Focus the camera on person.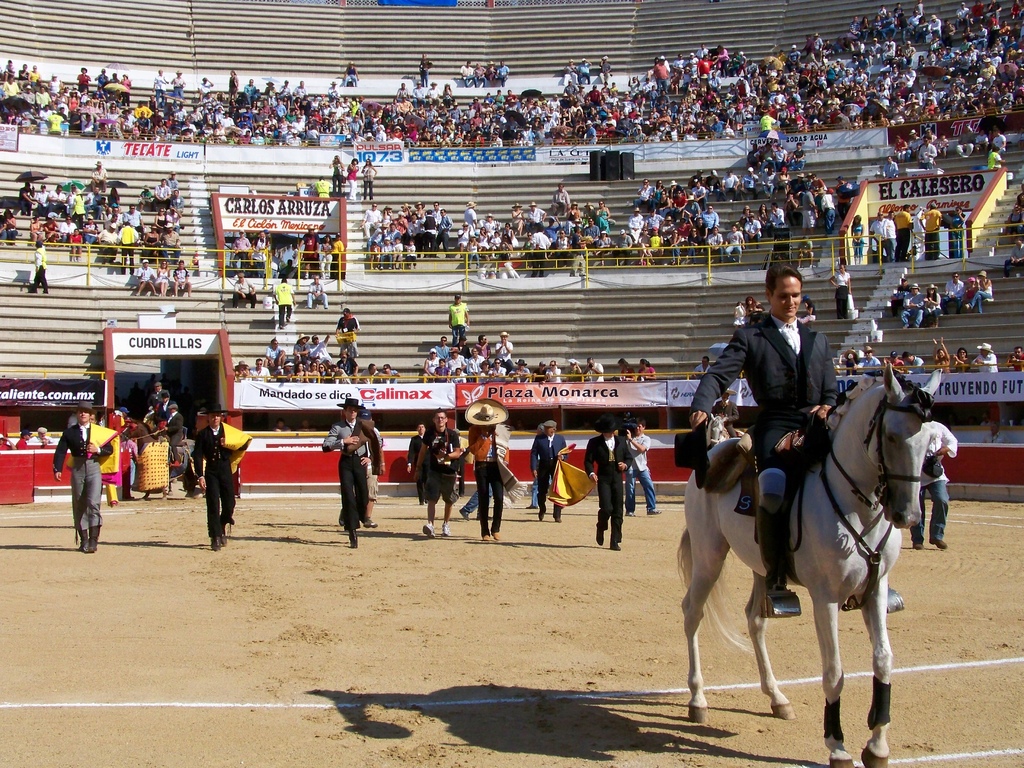
Focus region: box(419, 410, 465, 540).
